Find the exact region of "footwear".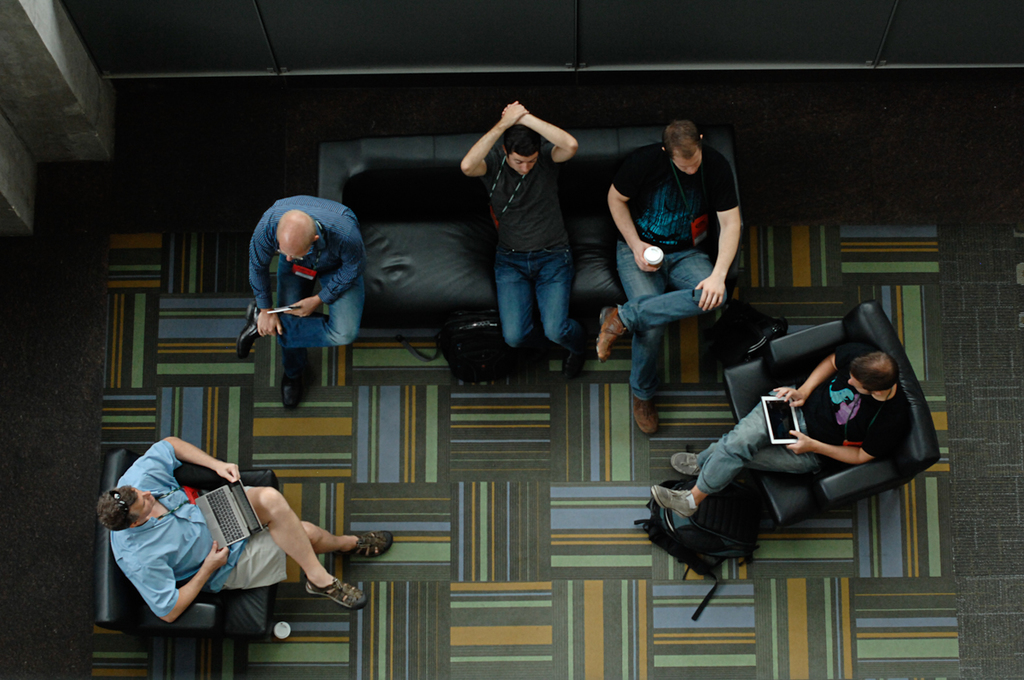
Exact region: 565/337/582/378.
